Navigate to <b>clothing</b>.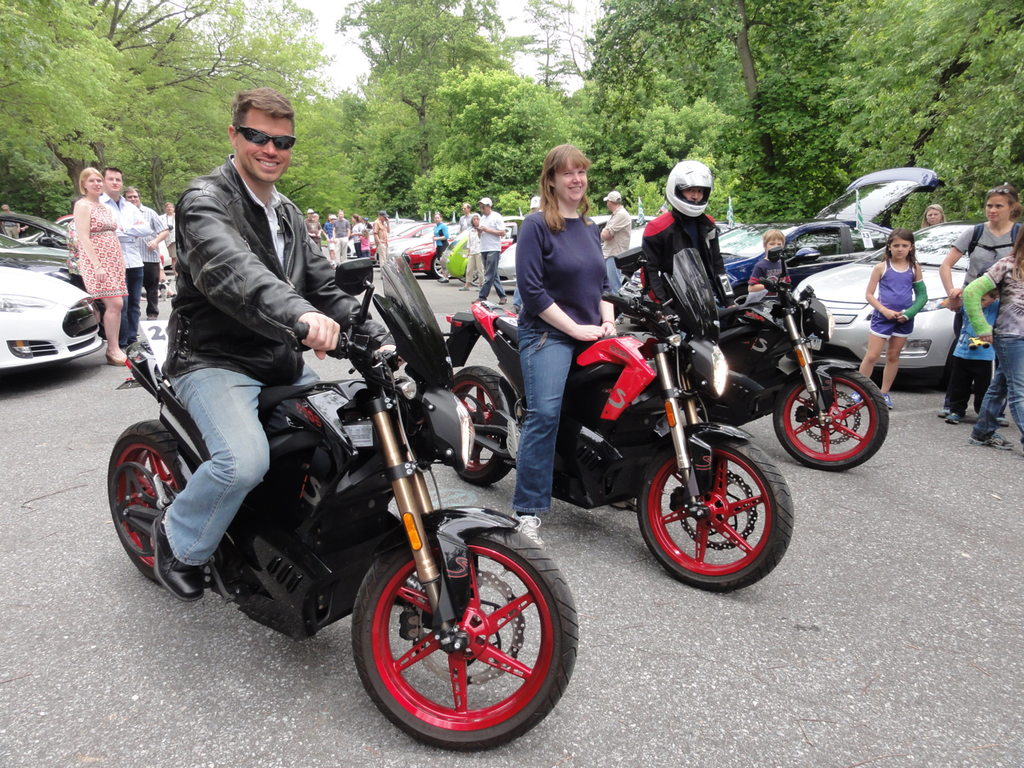
Navigation target: 155:233:170:273.
